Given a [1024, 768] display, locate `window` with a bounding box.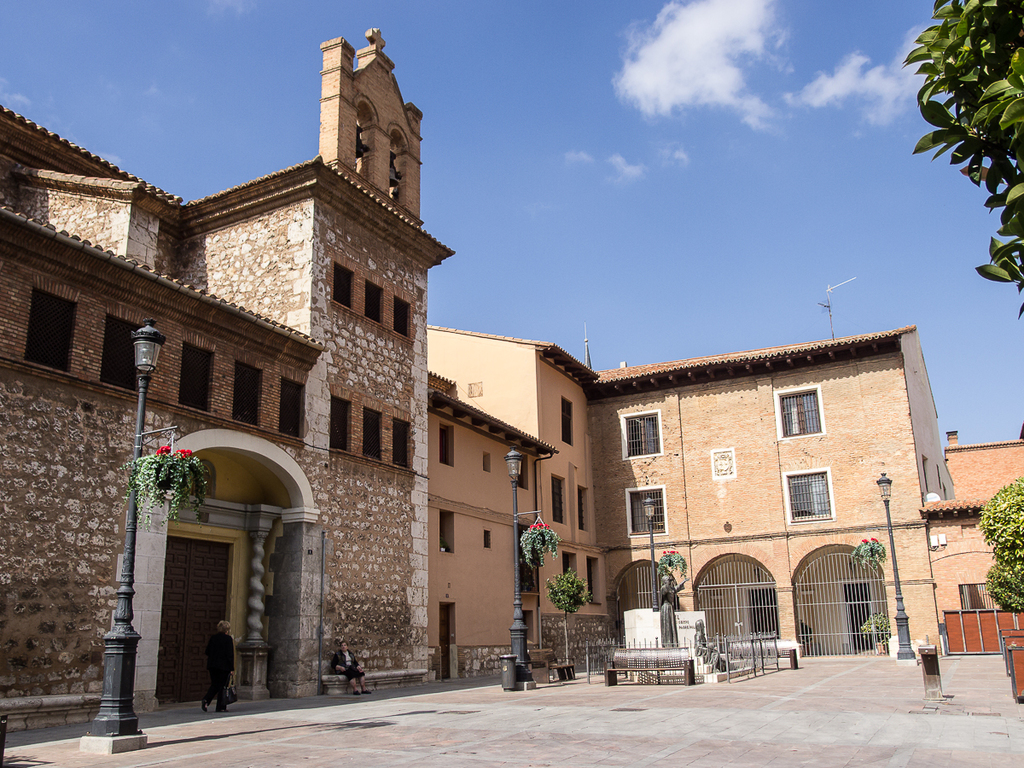
Located: 591 556 601 598.
